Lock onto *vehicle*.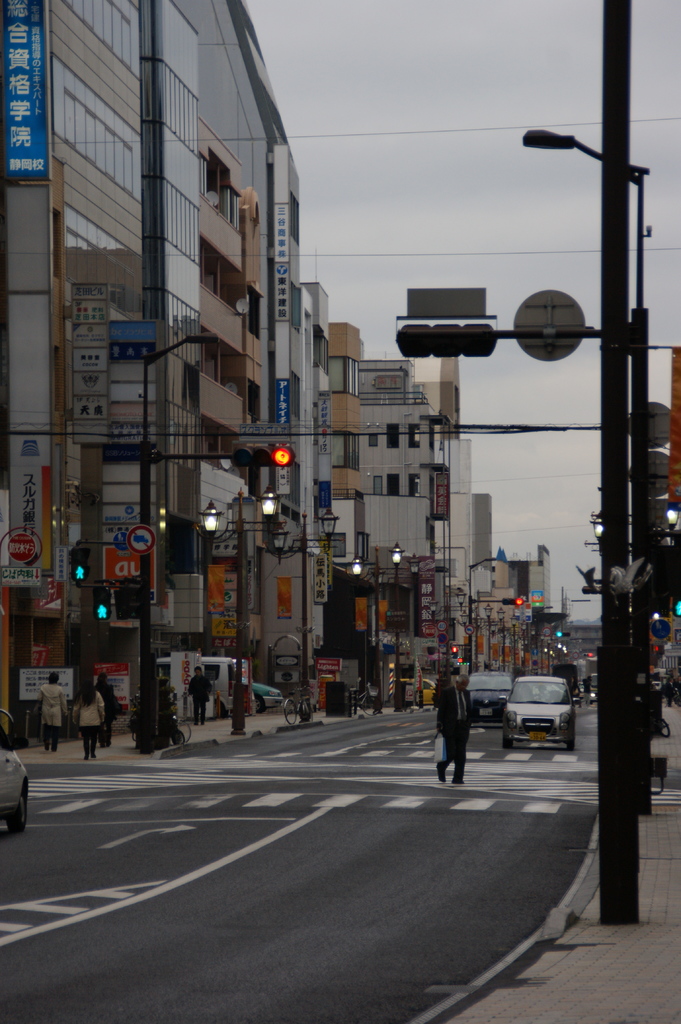
Locked: 466:665:518:721.
